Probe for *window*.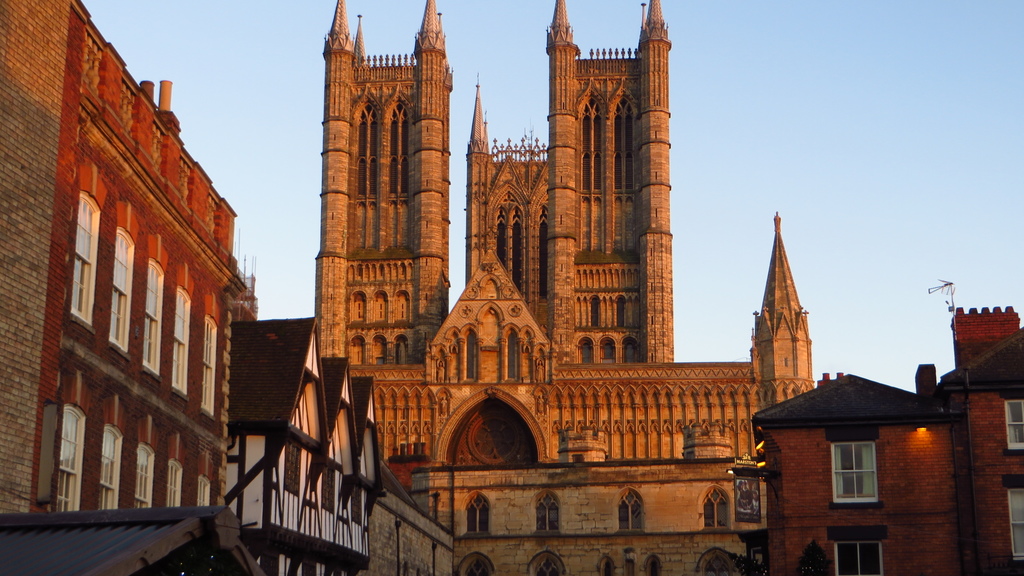
Probe result: x1=346 y1=290 x2=417 y2=331.
